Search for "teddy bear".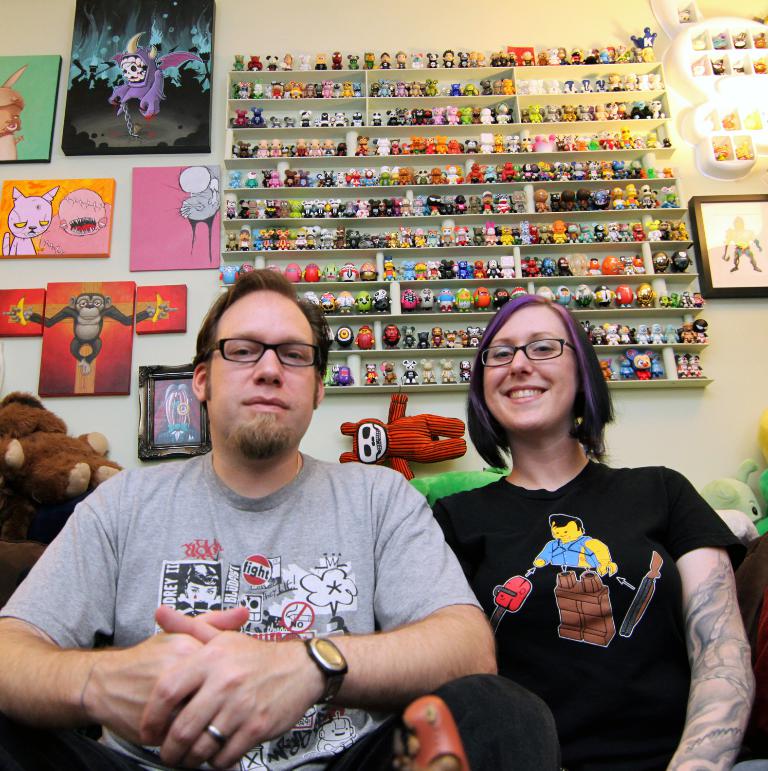
Found at 0/396/117/500.
